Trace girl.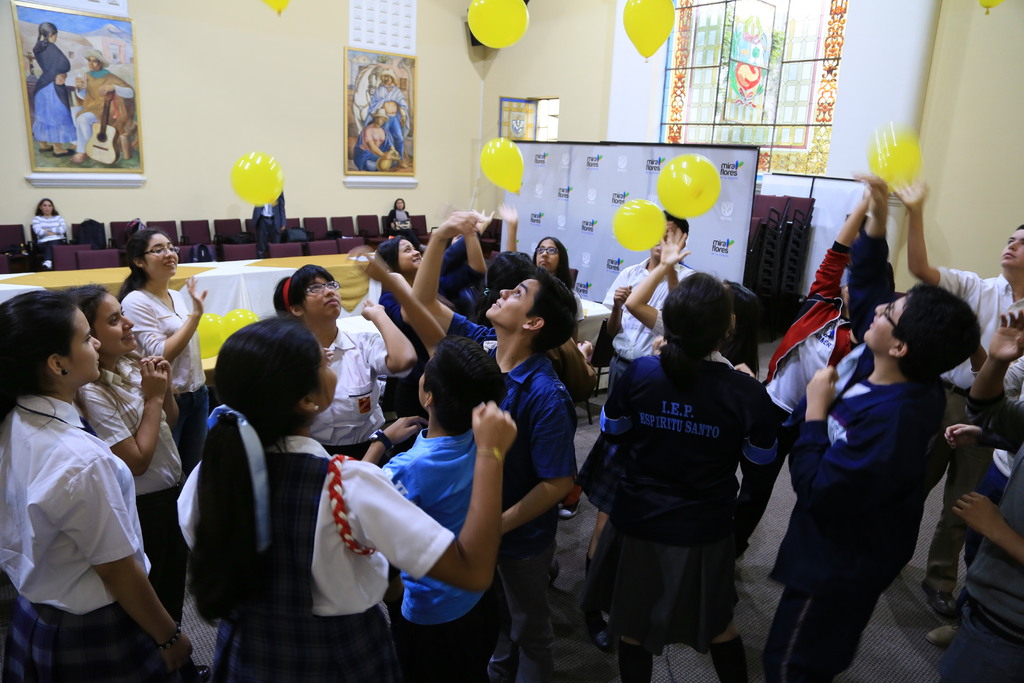
Traced to locate(181, 311, 520, 681).
